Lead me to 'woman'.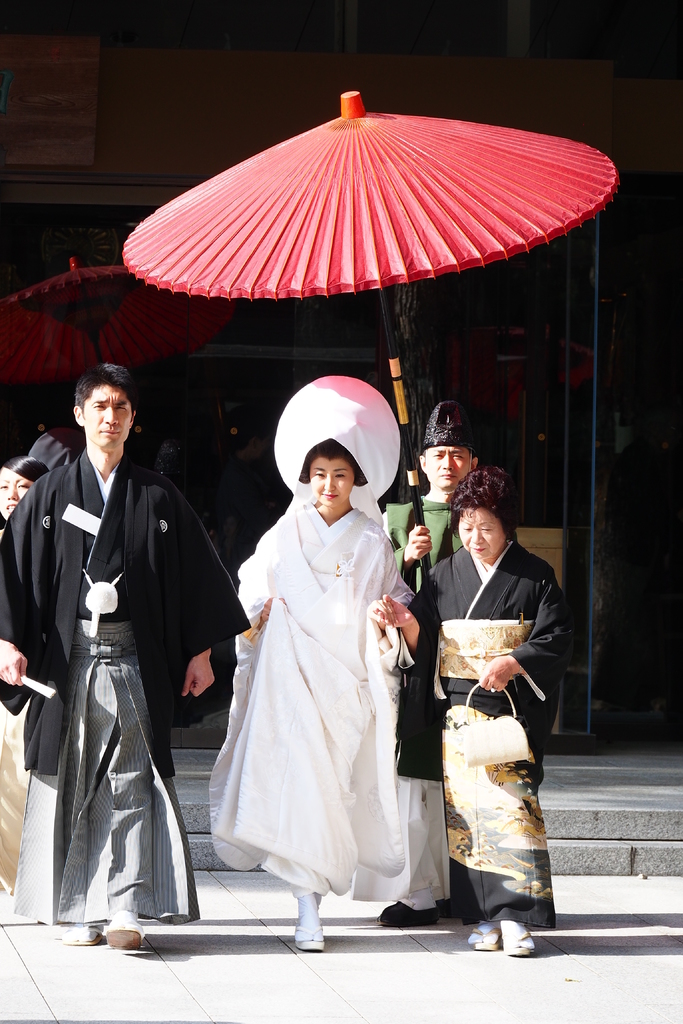
Lead to (x1=375, y1=466, x2=577, y2=960).
